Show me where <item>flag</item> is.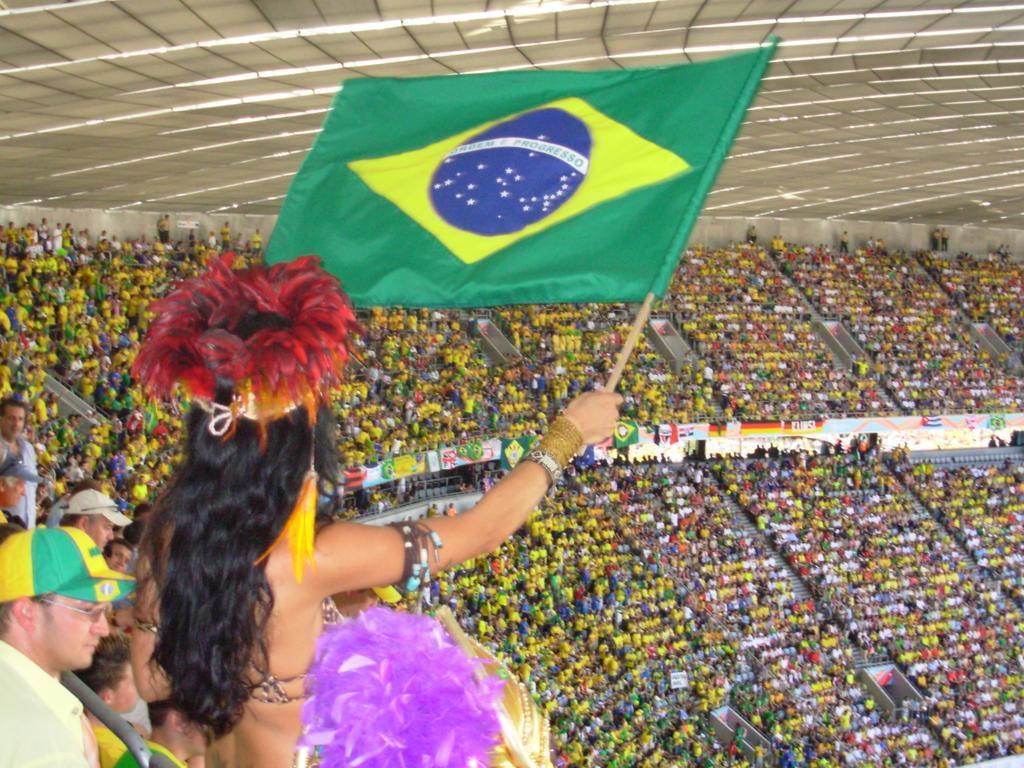
<item>flag</item> is at Rect(667, 416, 679, 443).
